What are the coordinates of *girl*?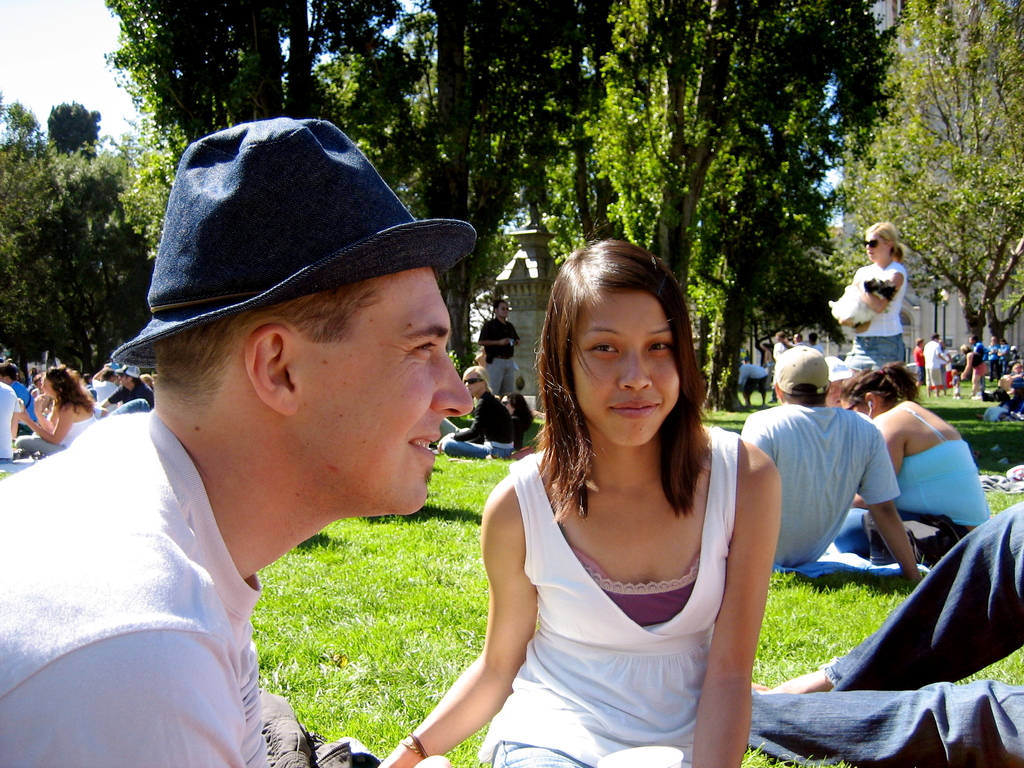
region(19, 367, 96, 460).
